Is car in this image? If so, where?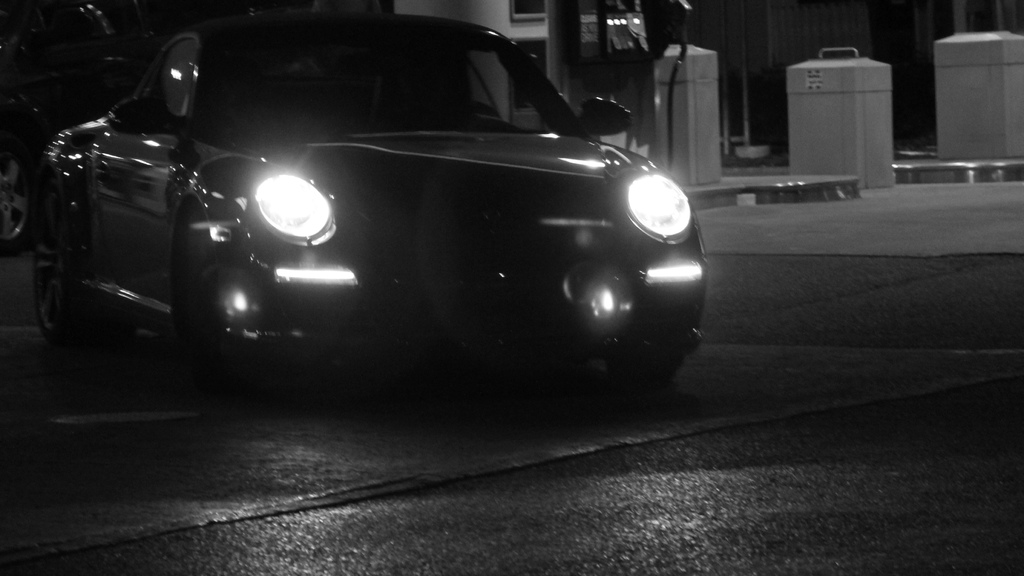
Yes, at [58,11,716,399].
